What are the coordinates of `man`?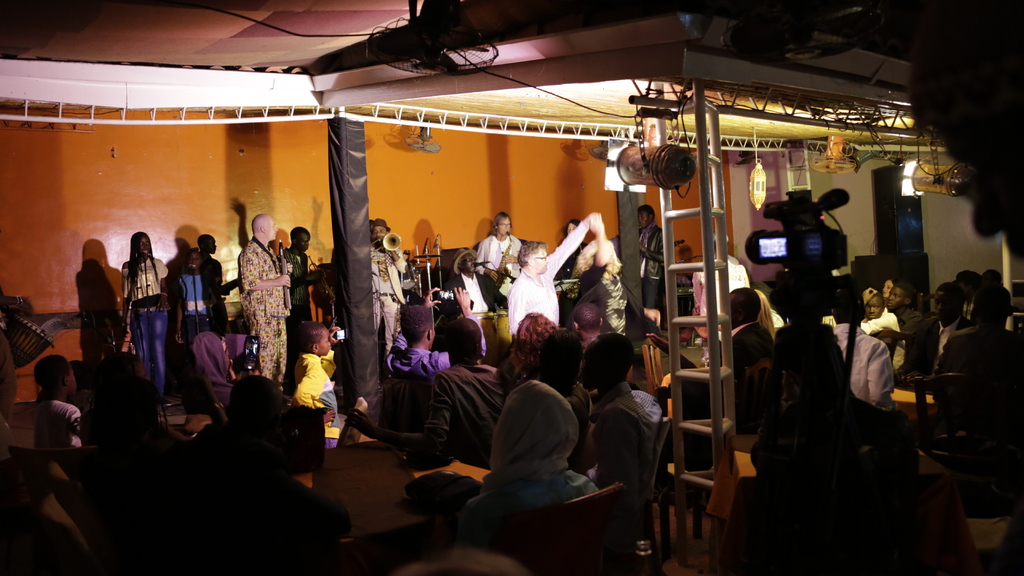
(243,212,289,388).
